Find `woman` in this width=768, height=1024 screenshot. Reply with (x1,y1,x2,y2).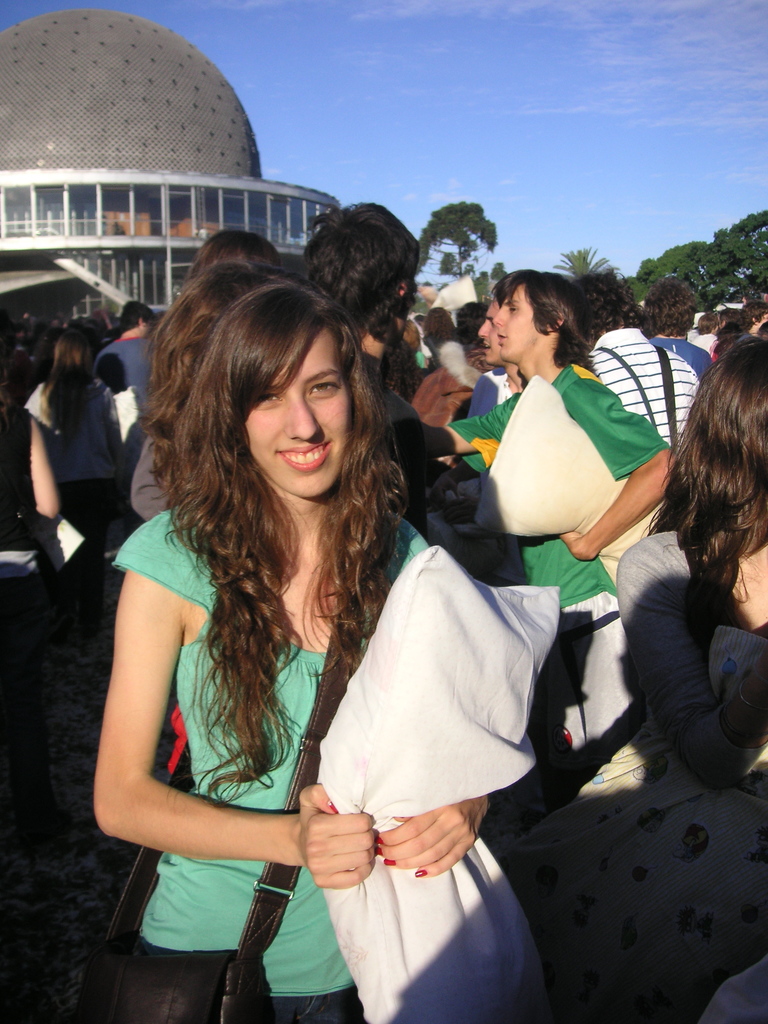
(24,323,139,664).
